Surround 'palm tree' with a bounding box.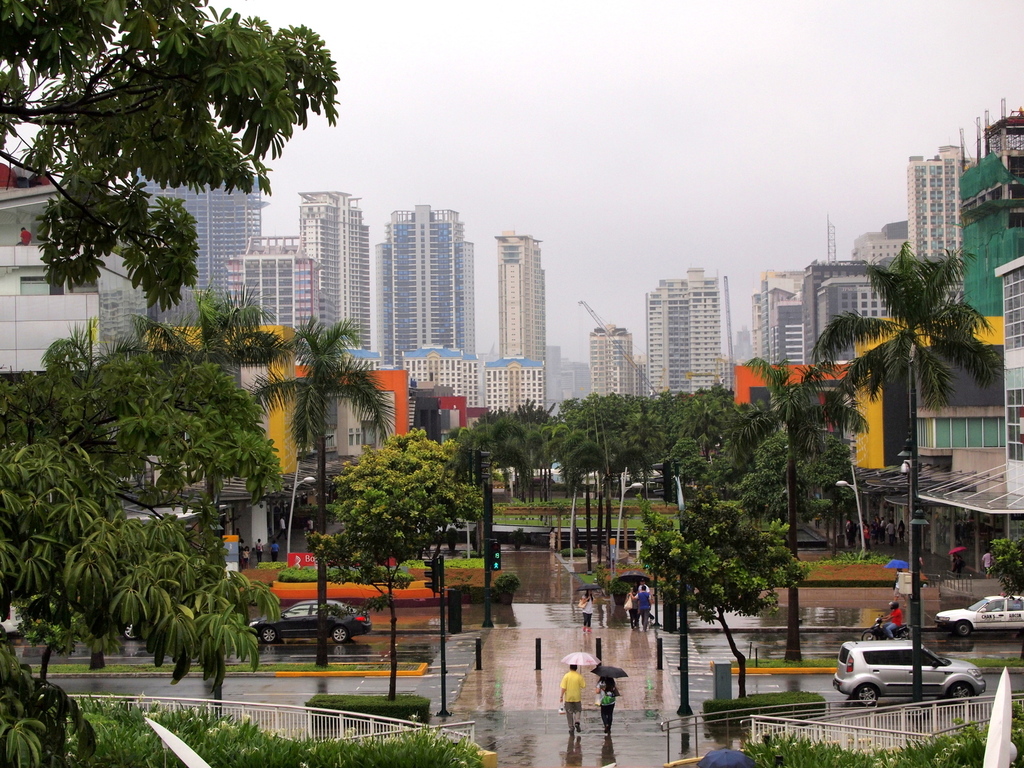
726:341:874:655.
